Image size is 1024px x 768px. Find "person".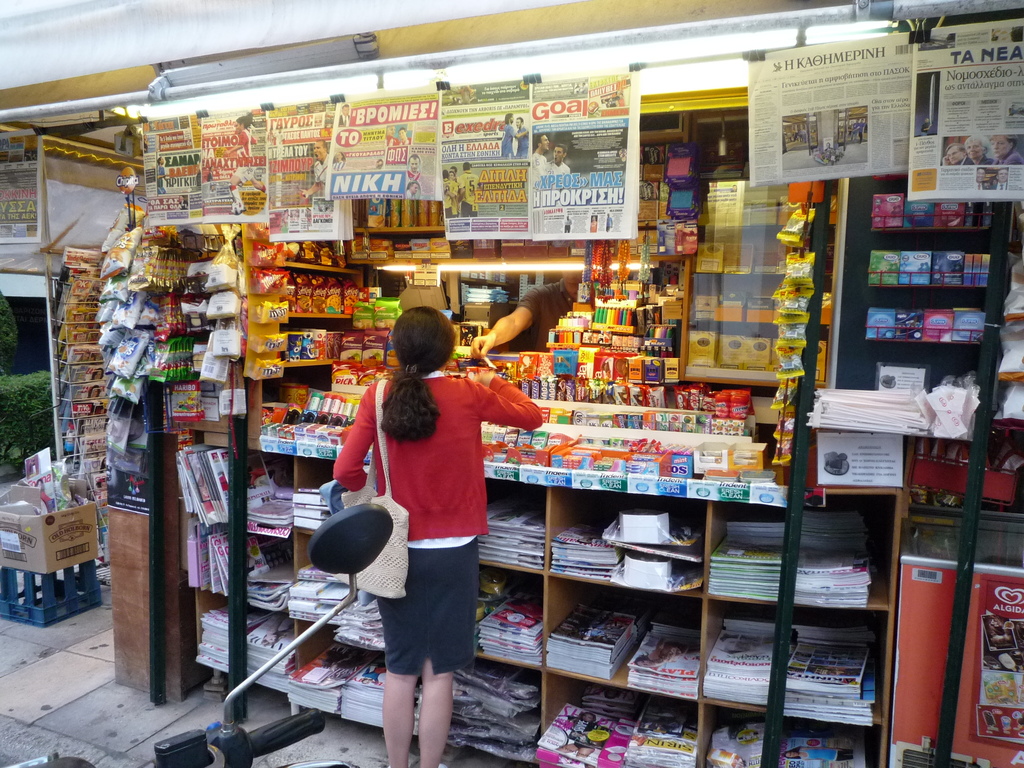
(512,116,531,159).
